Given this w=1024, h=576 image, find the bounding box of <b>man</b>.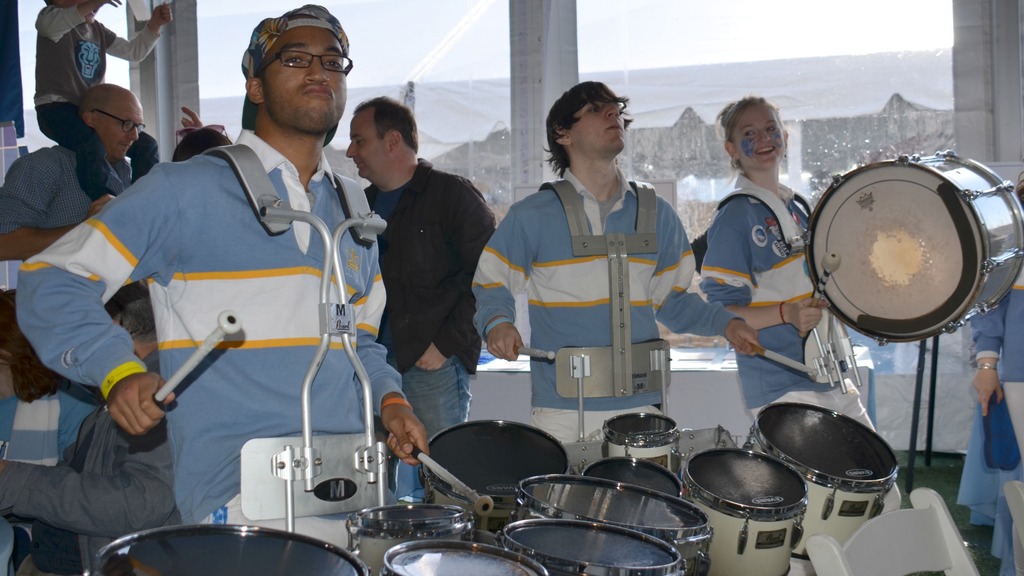
select_region(467, 81, 767, 474).
